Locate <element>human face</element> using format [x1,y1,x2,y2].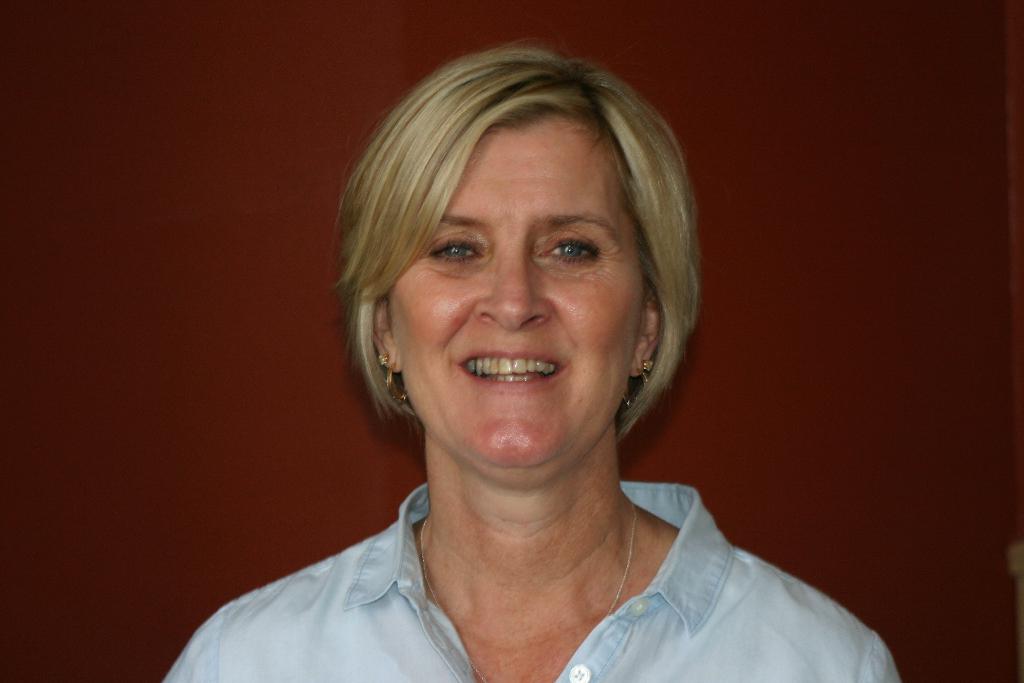
[390,114,643,468].
